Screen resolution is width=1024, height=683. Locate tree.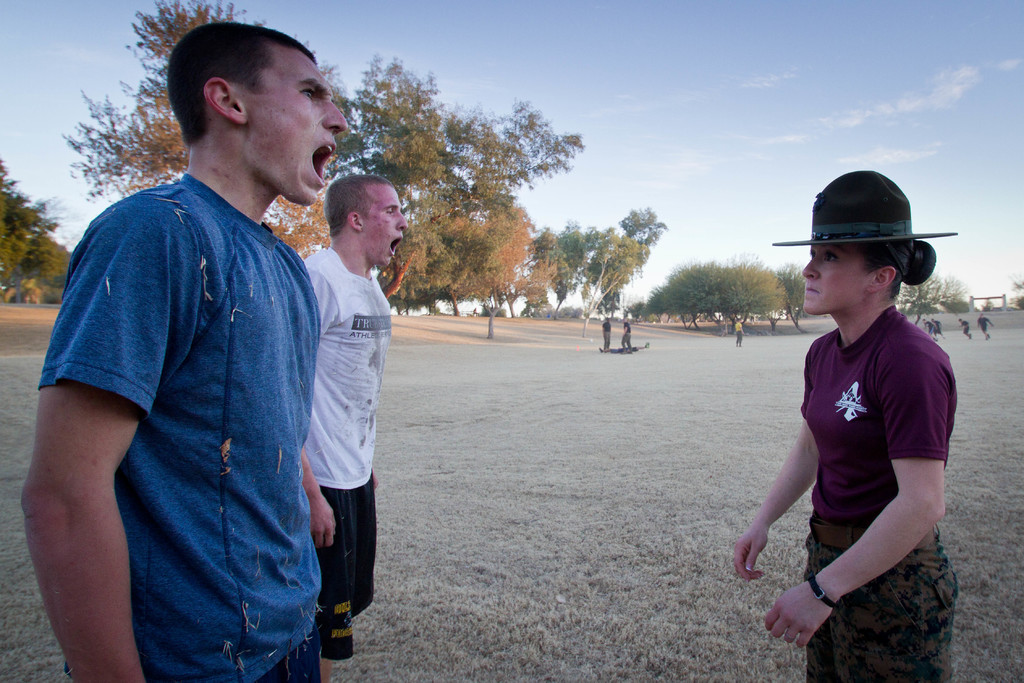
crop(404, 209, 539, 311).
